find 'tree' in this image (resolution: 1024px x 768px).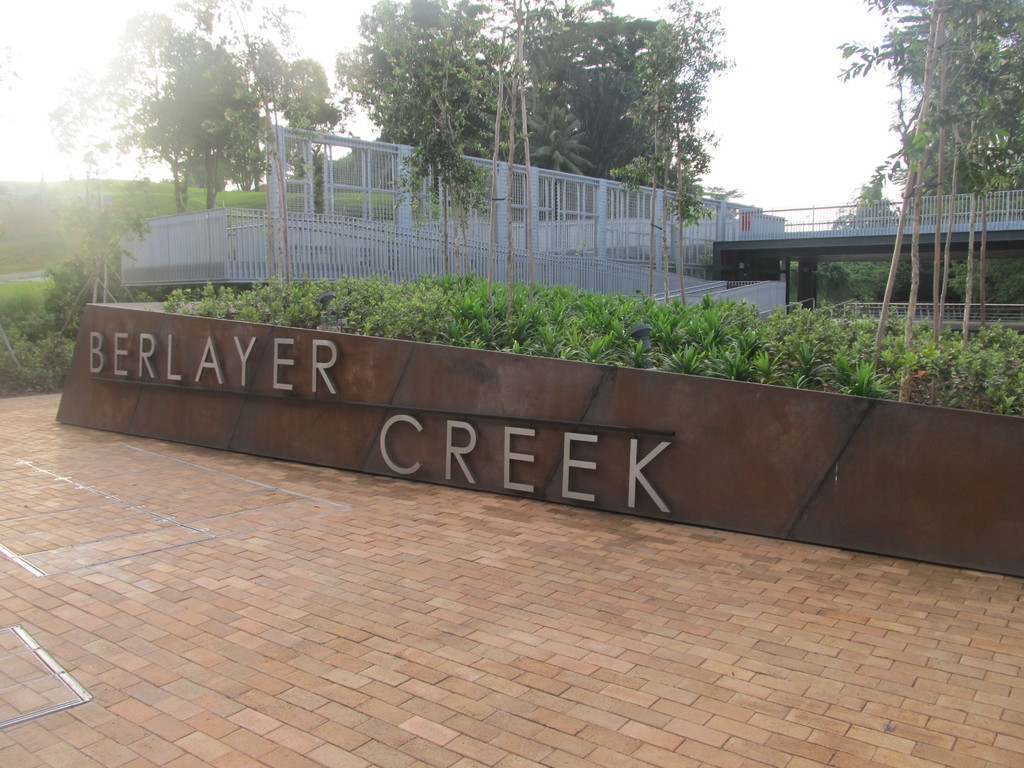
{"x1": 483, "y1": 0, "x2": 715, "y2": 196}.
